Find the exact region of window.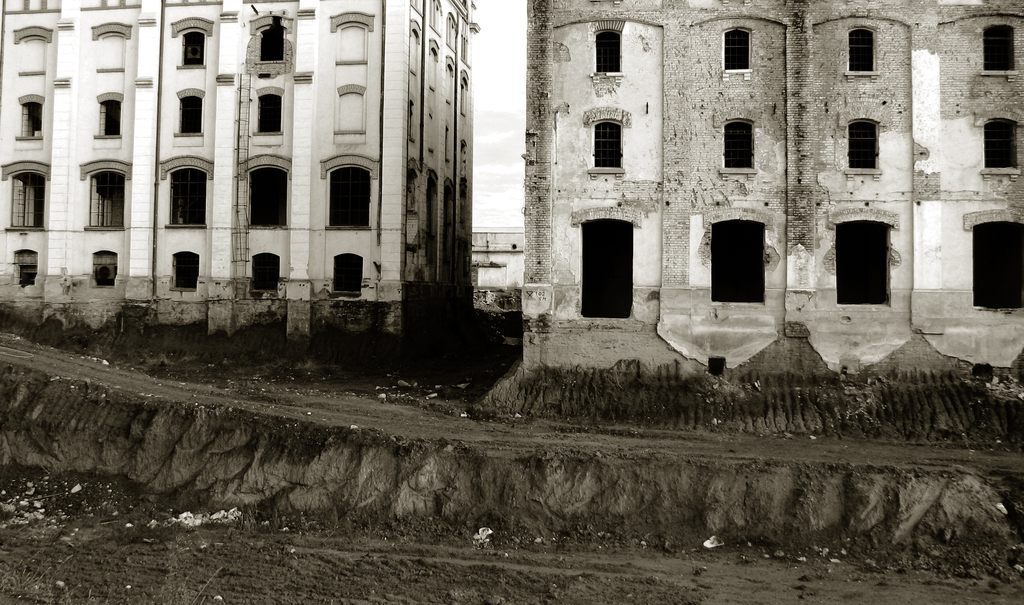
Exact region: <region>723, 122, 755, 169</region>.
